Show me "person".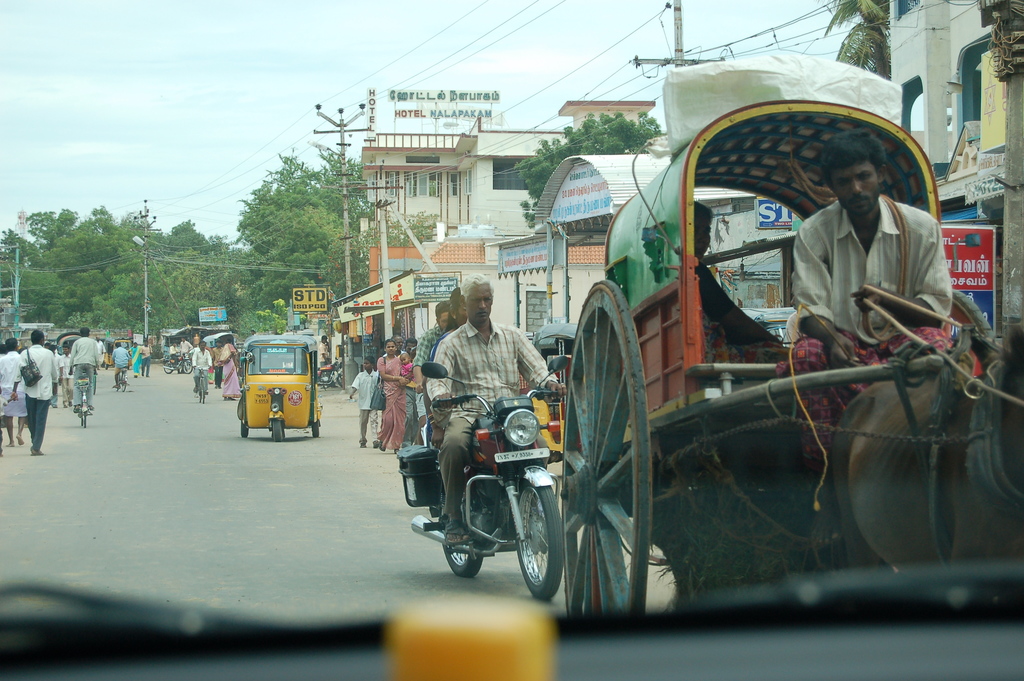
"person" is here: (left=189, top=343, right=214, bottom=401).
